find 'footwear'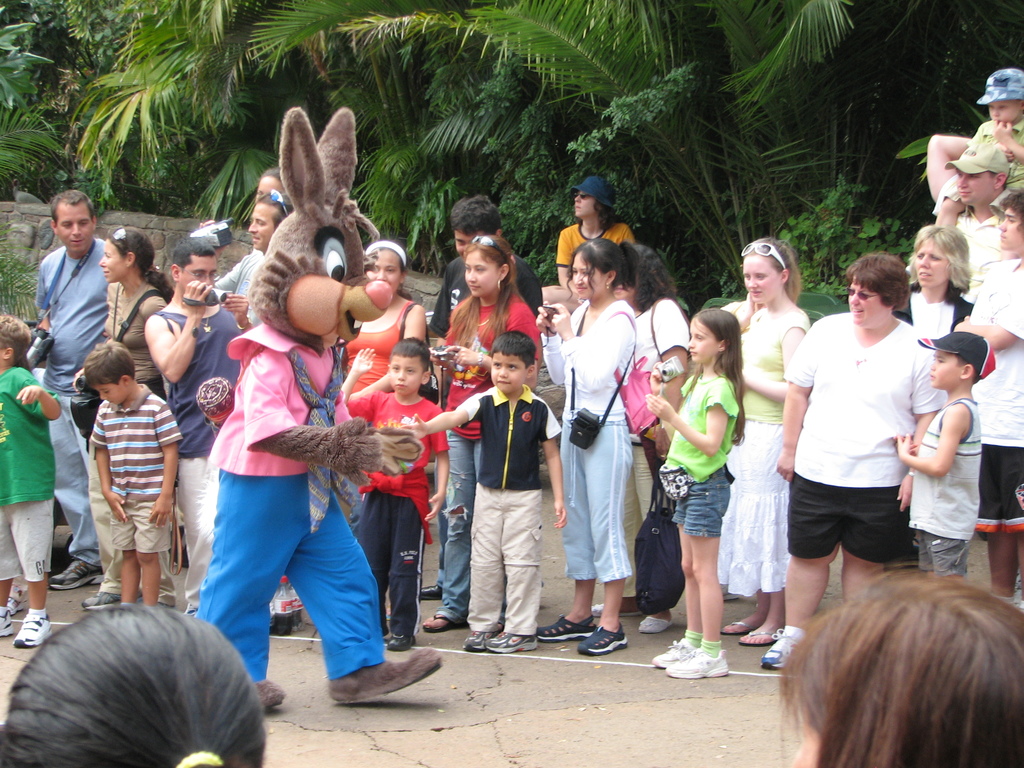
[648,637,691,669]
